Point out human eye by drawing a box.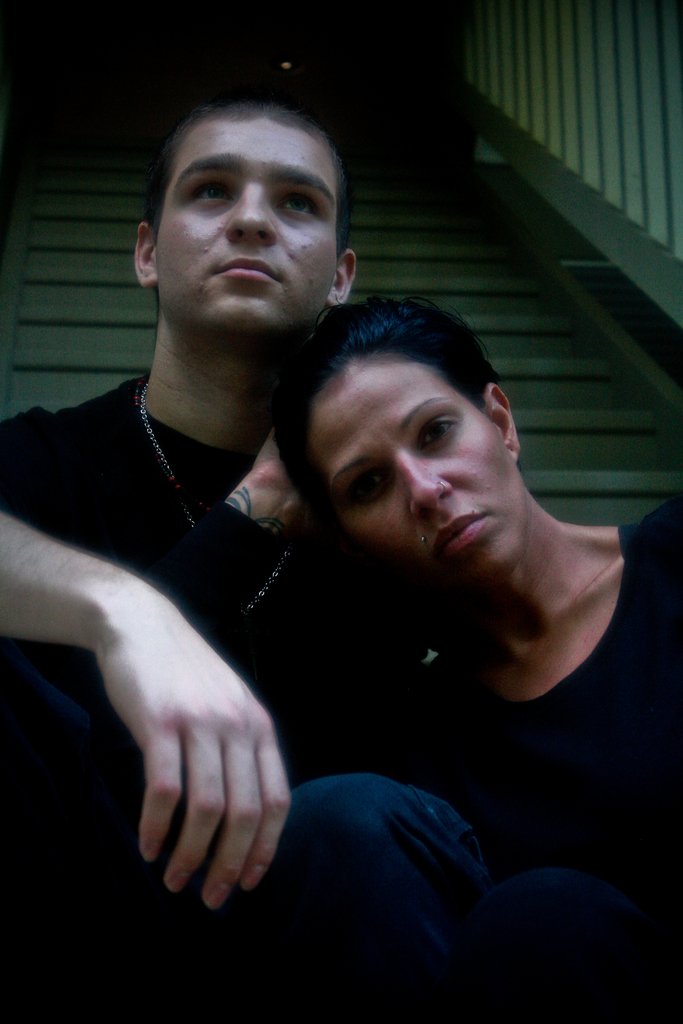
bbox(415, 417, 463, 456).
